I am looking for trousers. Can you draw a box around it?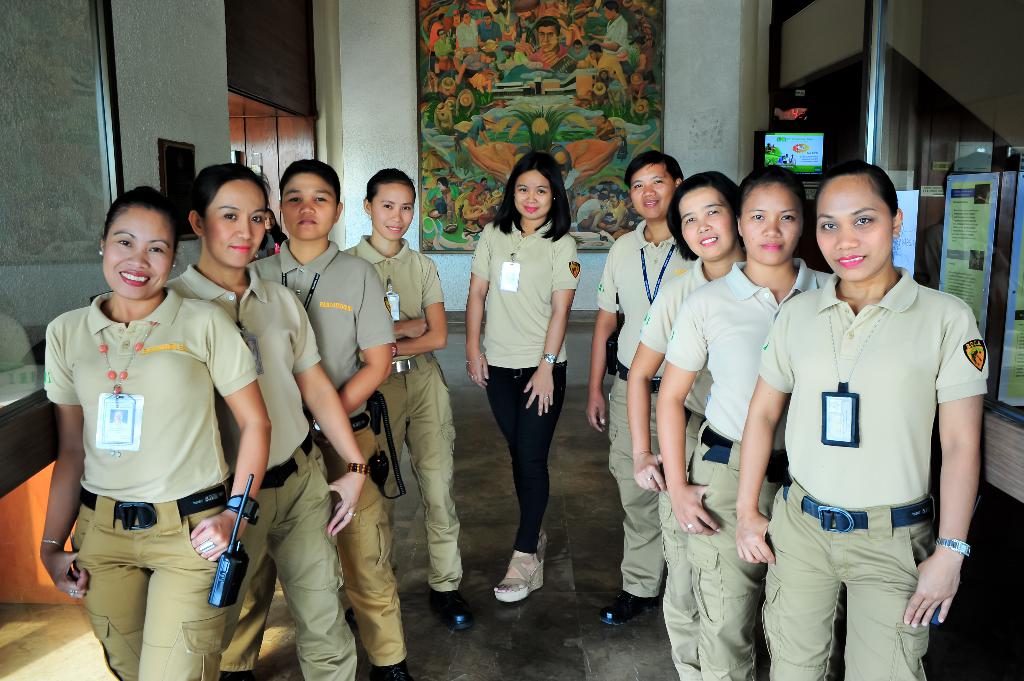
Sure, the bounding box is region(216, 421, 374, 680).
